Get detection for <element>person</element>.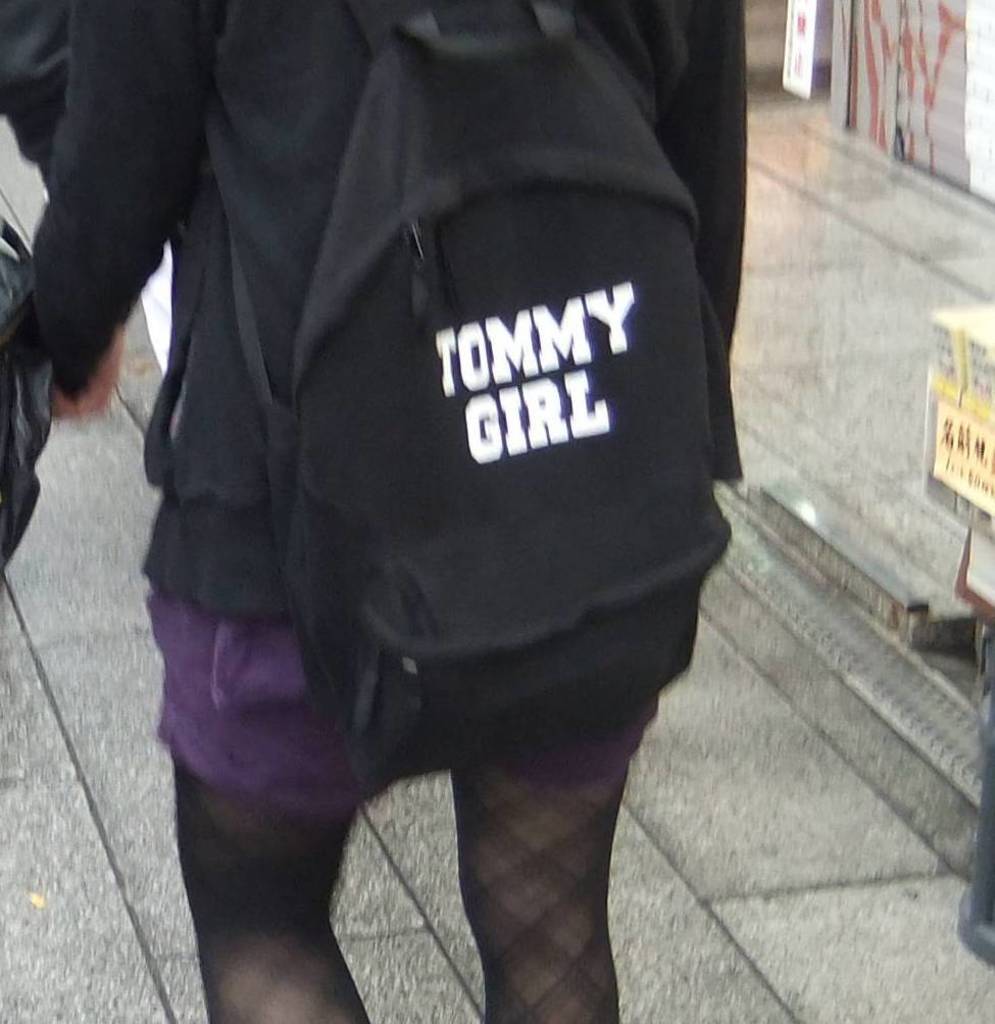
Detection: region(58, 0, 787, 987).
